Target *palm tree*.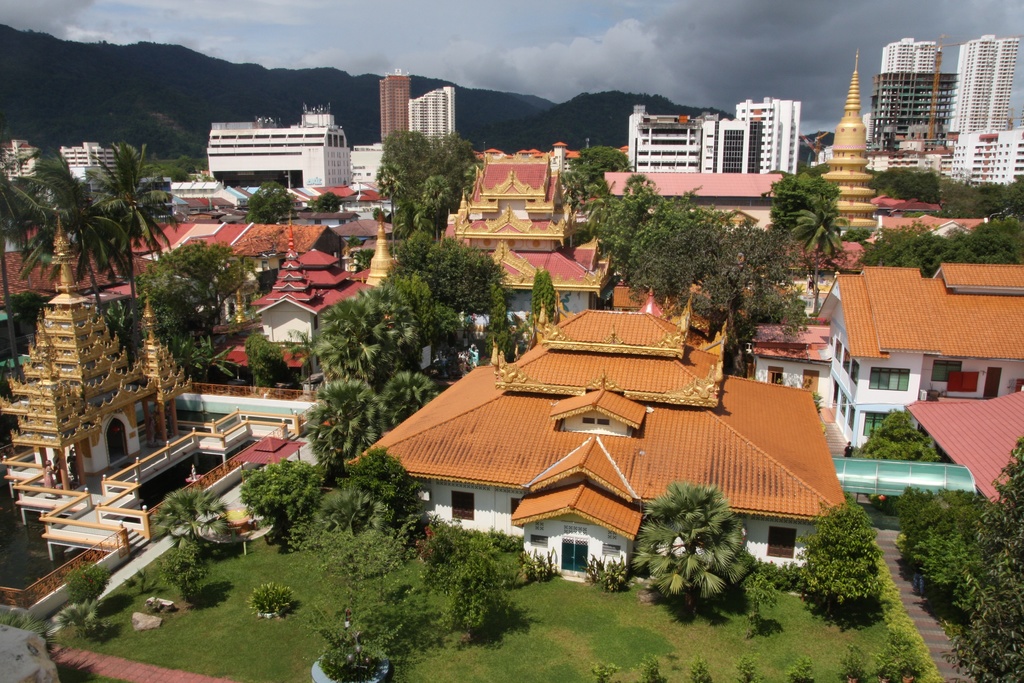
Target region: region(789, 201, 857, 312).
